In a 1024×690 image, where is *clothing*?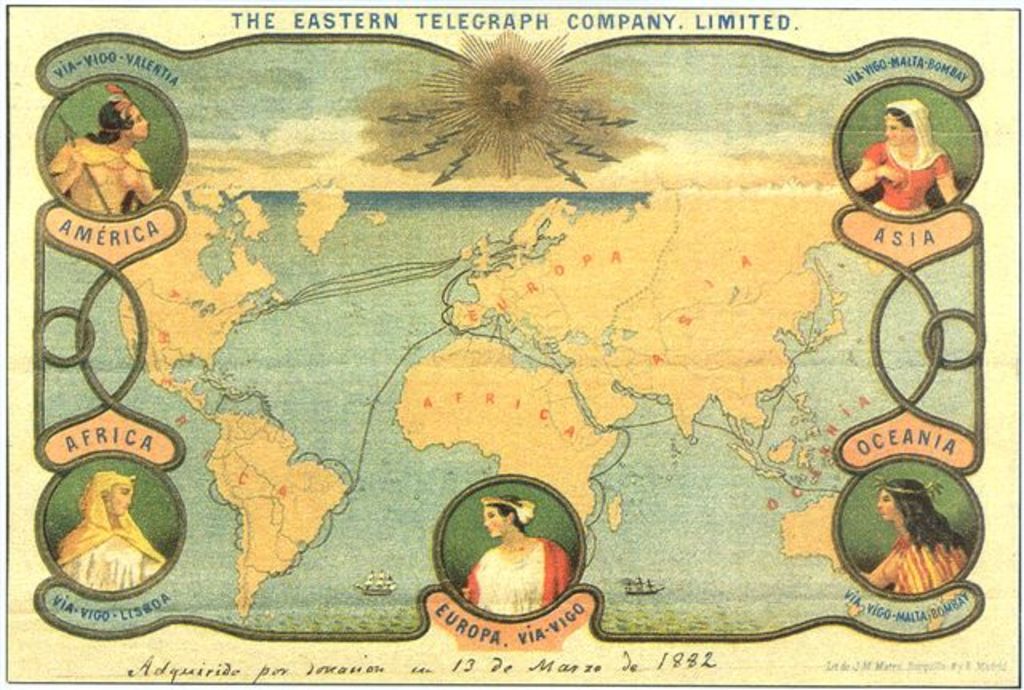
x1=853 y1=98 x2=958 y2=221.
